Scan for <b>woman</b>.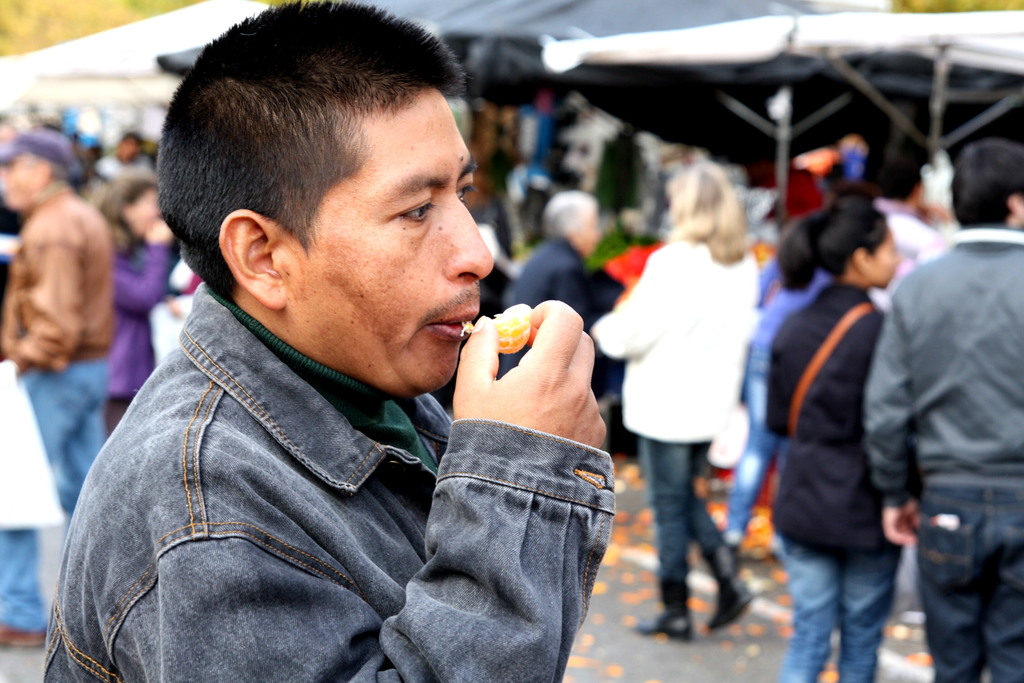
Scan result: x1=753 y1=170 x2=918 y2=682.
